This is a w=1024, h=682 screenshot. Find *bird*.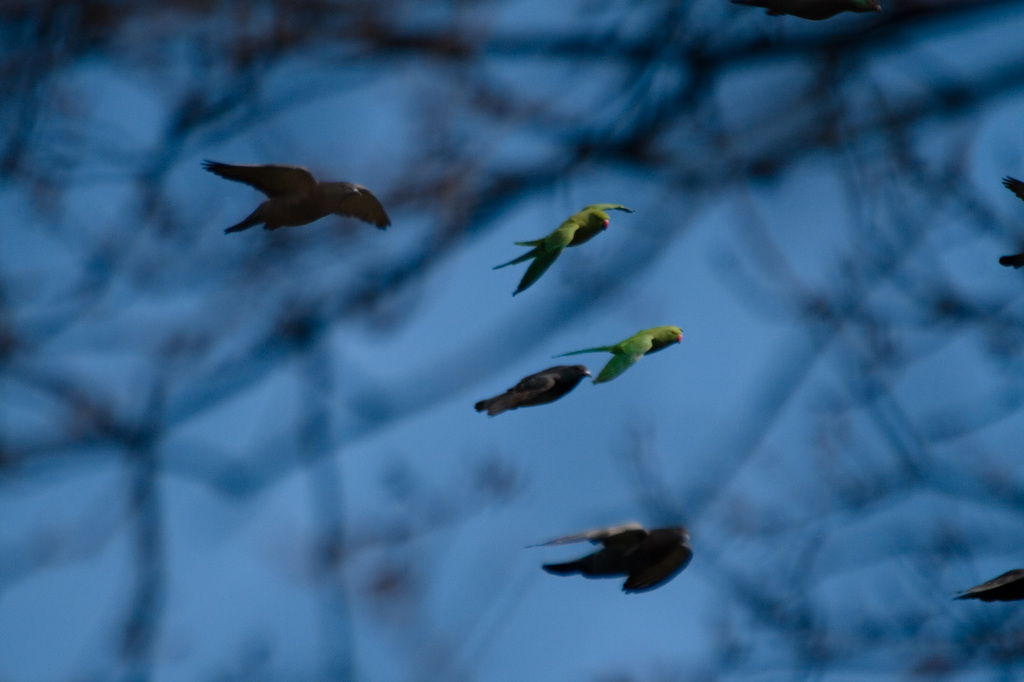
Bounding box: [x1=955, y1=572, x2=1023, y2=604].
